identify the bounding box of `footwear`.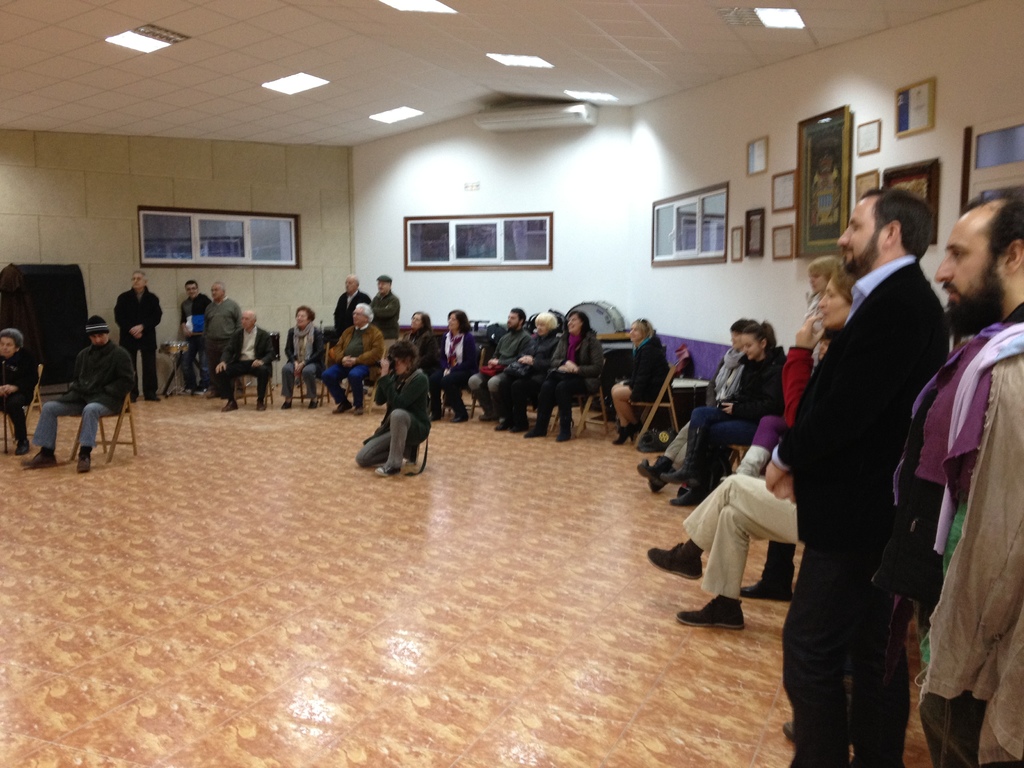
bbox=[554, 410, 572, 442].
